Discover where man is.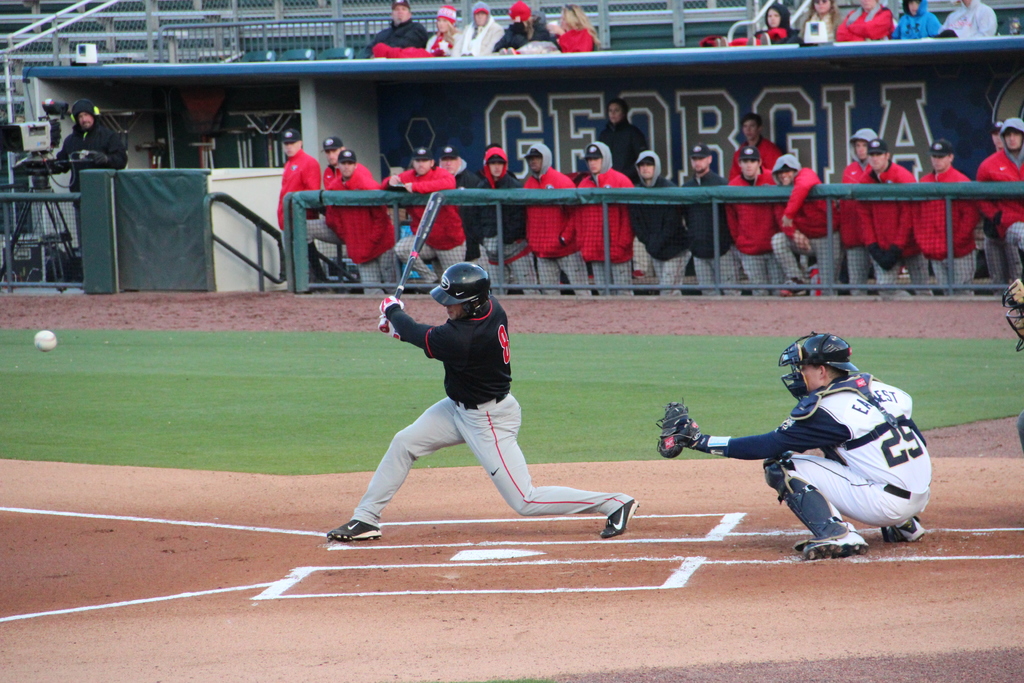
Discovered at [left=56, top=100, right=129, bottom=270].
